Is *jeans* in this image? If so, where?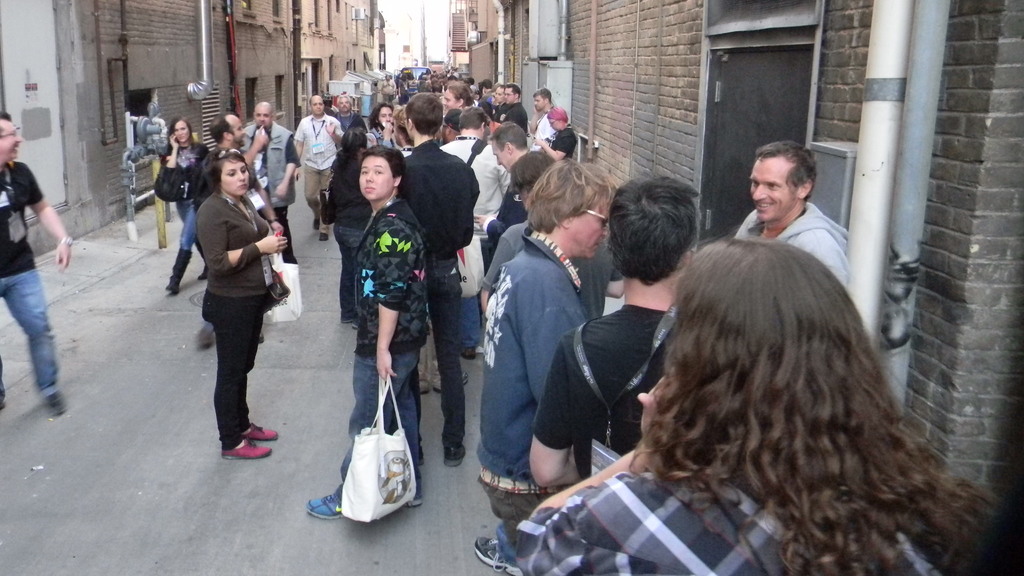
Yes, at 4, 257, 49, 408.
